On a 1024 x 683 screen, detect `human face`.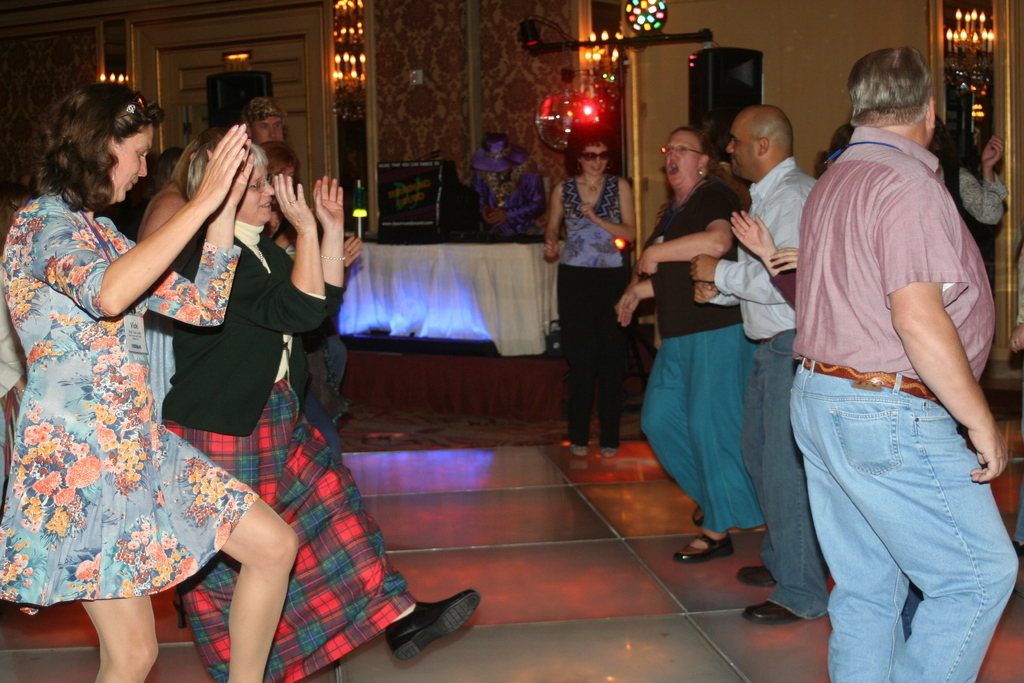
(258, 119, 284, 142).
